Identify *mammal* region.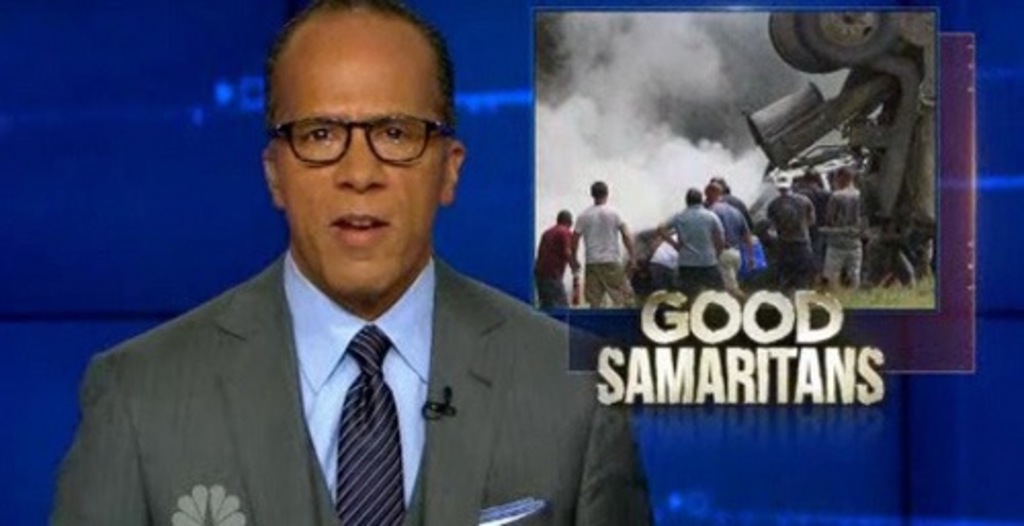
Region: crop(569, 174, 641, 303).
